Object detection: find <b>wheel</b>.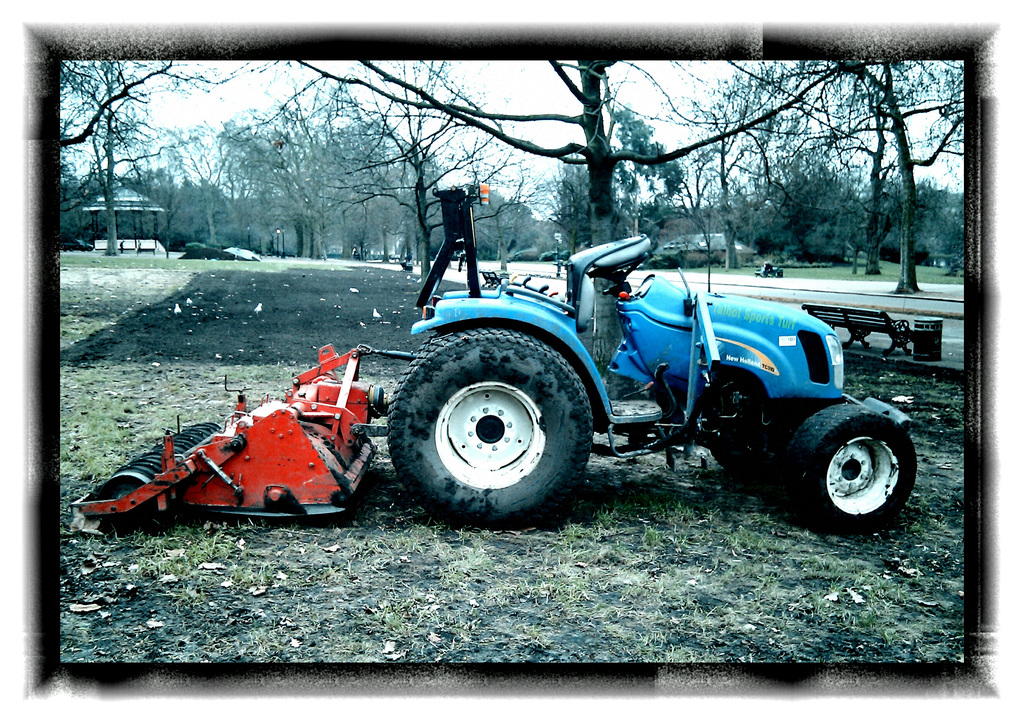
712, 424, 776, 473.
